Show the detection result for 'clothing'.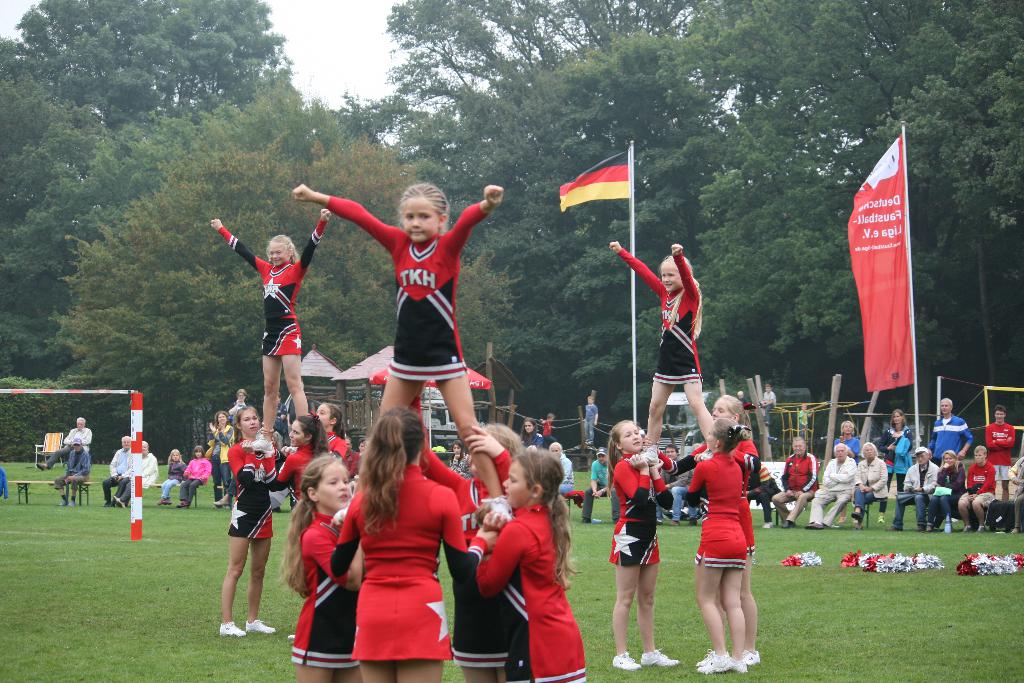
pyautogui.locateOnScreen(225, 442, 275, 540).
